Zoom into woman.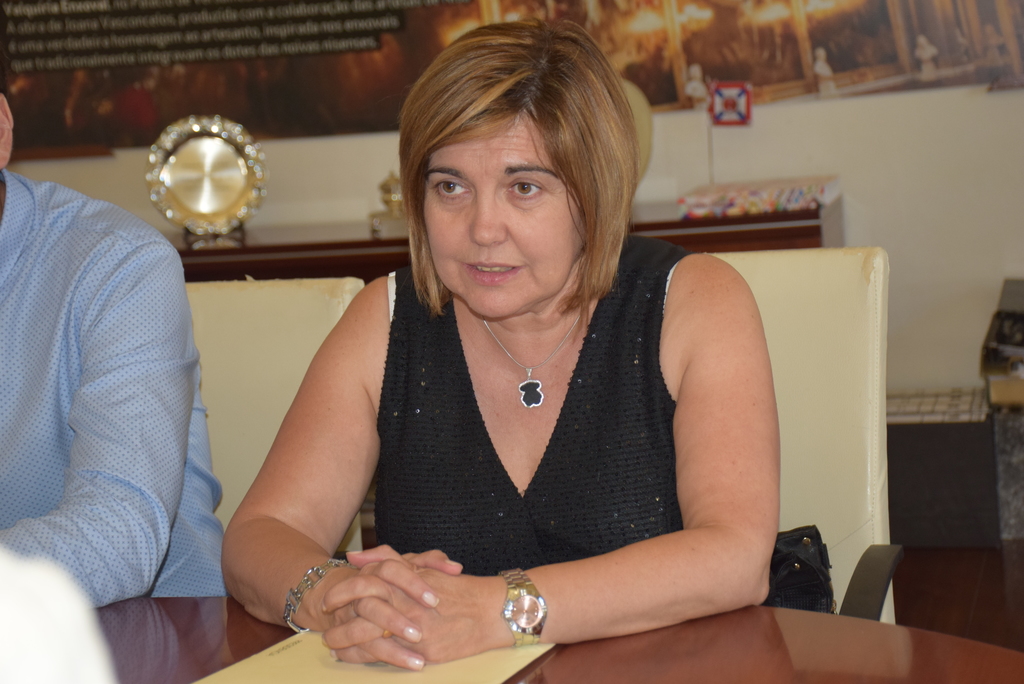
Zoom target: pyautogui.locateOnScreen(221, 19, 780, 671).
